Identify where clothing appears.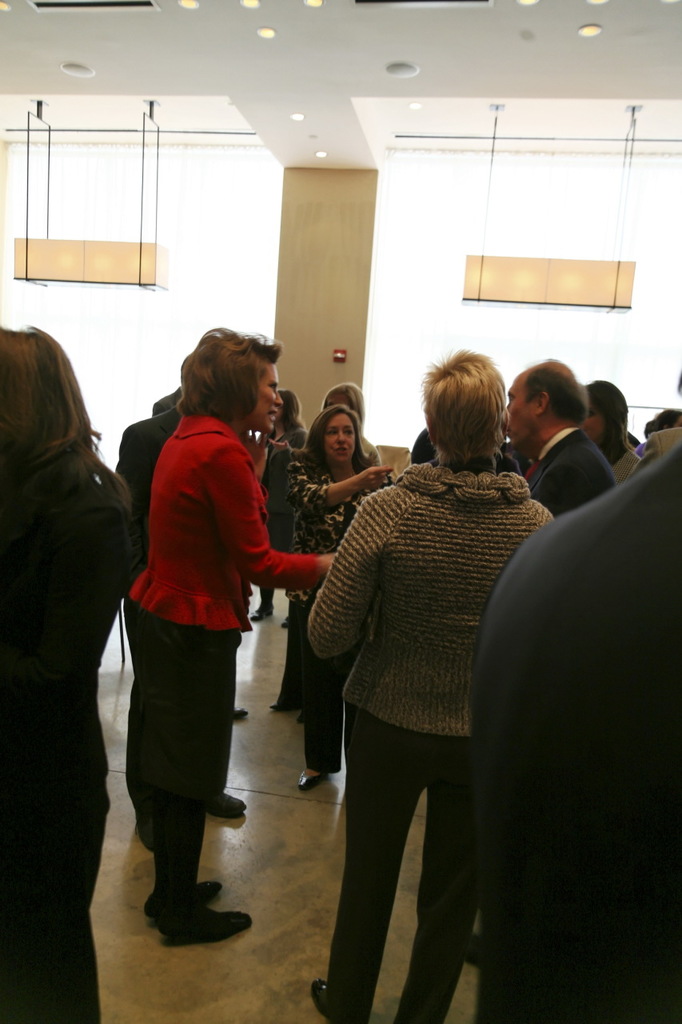
Appears at box(114, 398, 241, 798).
